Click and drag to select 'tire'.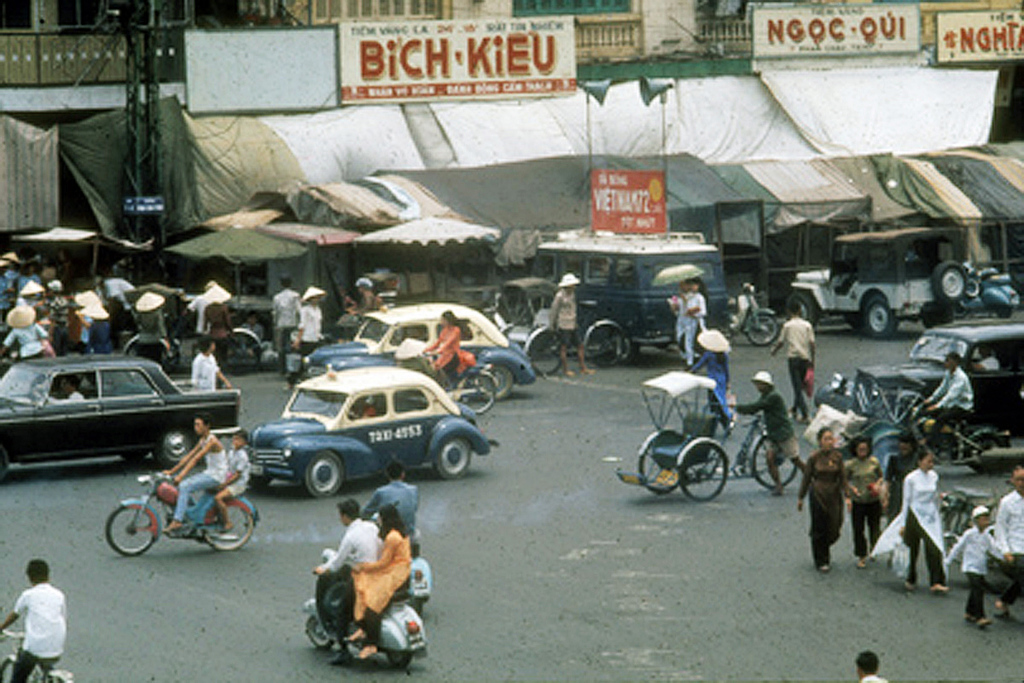
Selection: Rect(527, 329, 569, 382).
